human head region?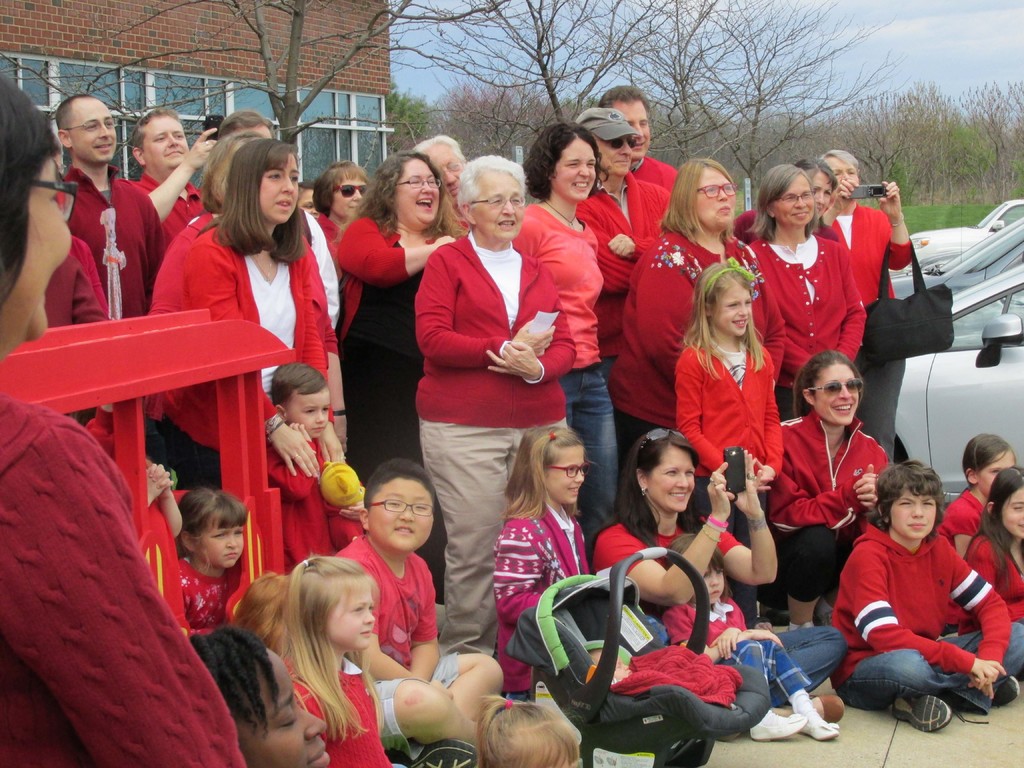
x1=980, y1=465, x2=1023, y2=538
